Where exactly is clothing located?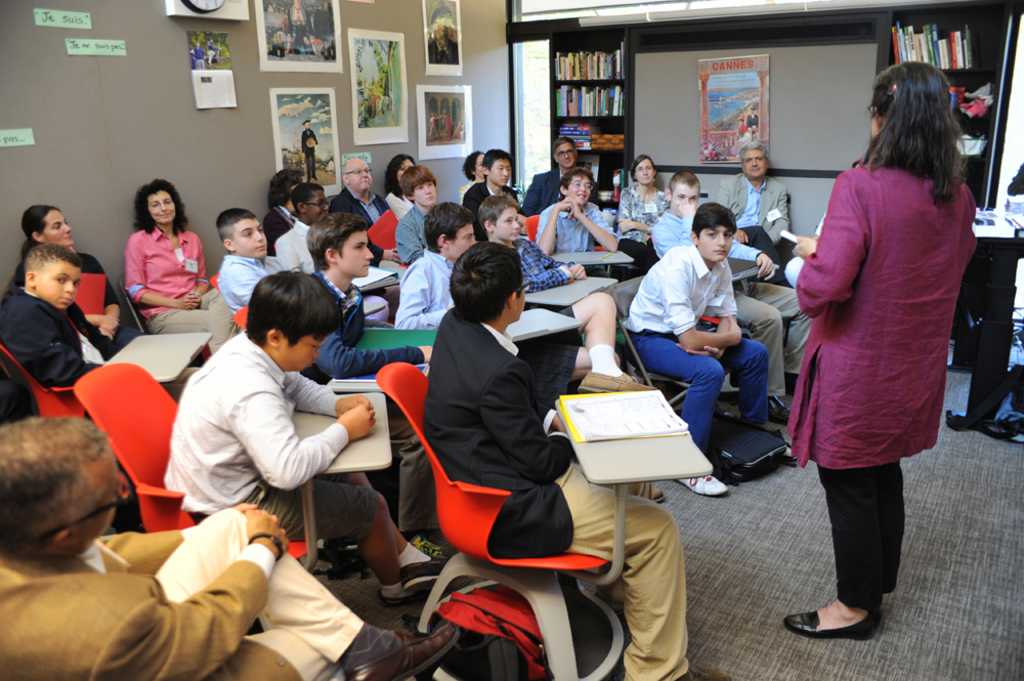
Its bounding box is Rect(276, 223, 313, 279).
